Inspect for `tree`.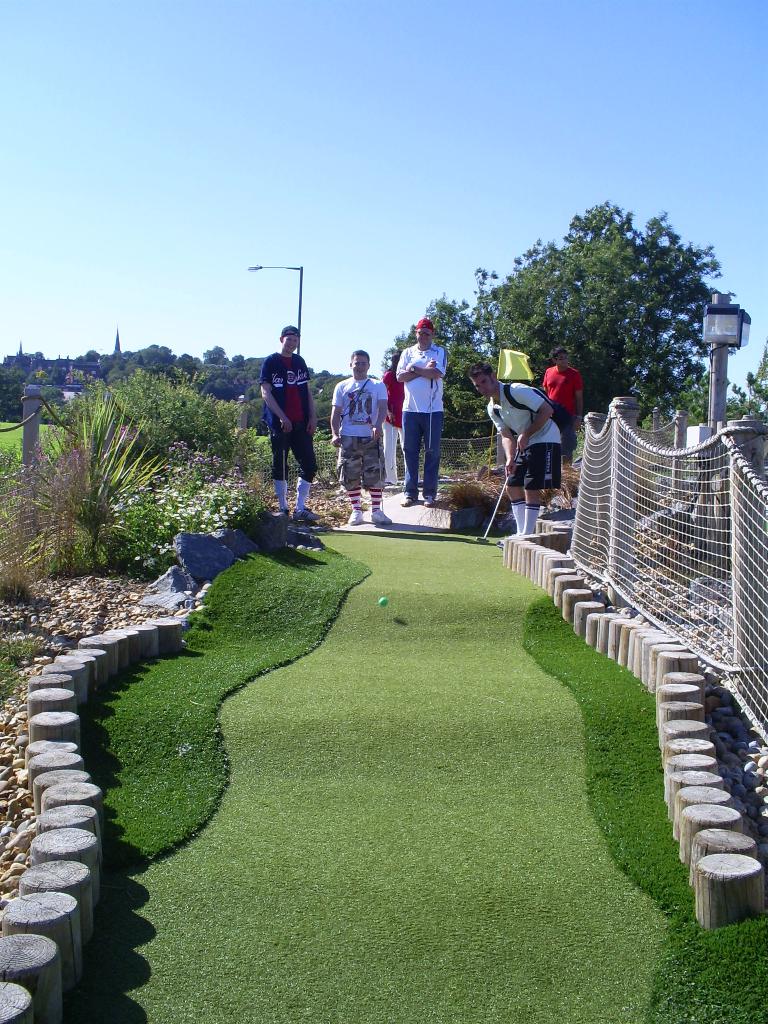
Inspection: {"x1": 132, "y1": 337, "x2": 179, "y2": 369}.
